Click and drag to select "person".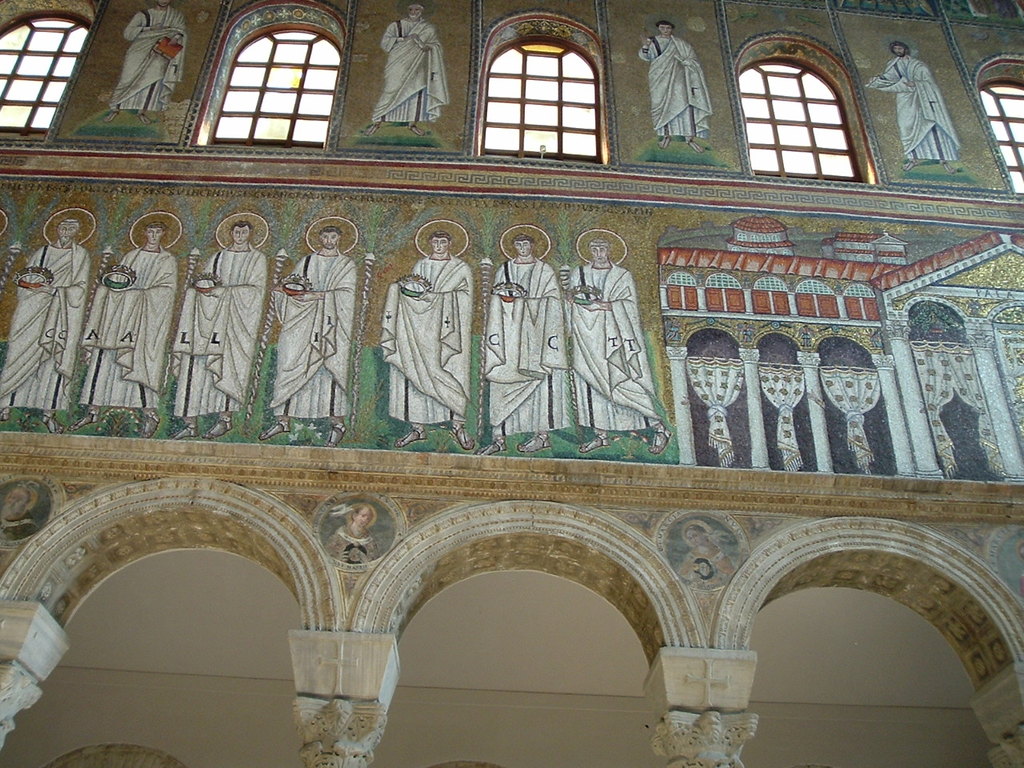
Selection: BBox(365, 0, 454, 137).
